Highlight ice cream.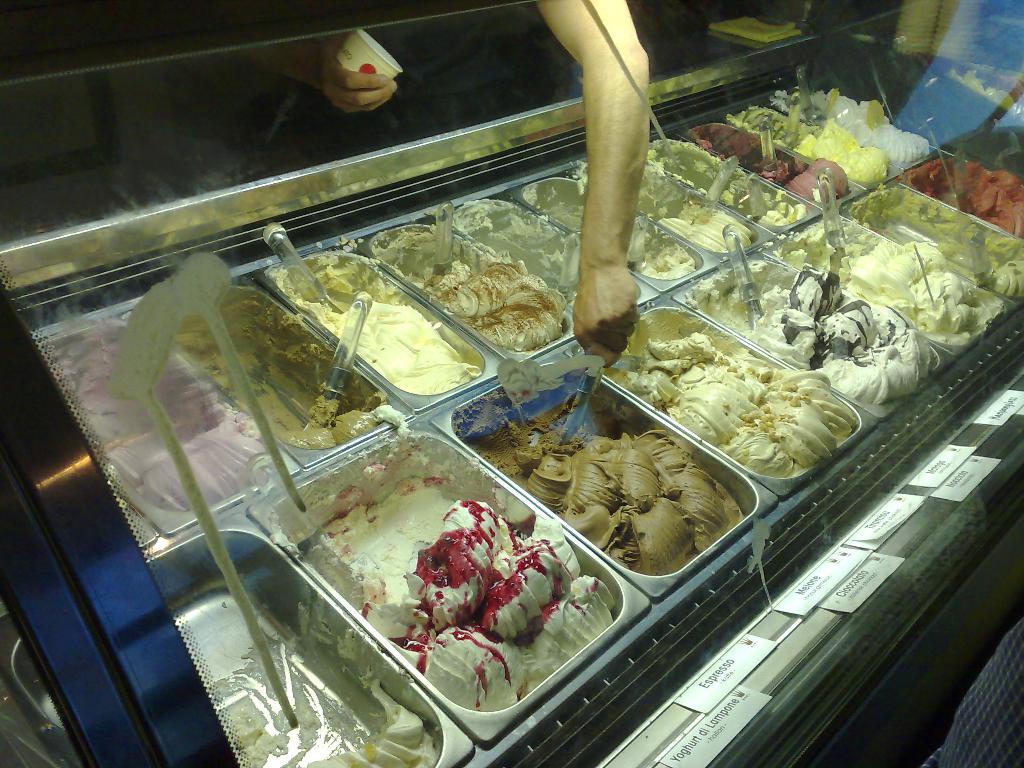
Highlighted region: <bbox>467, 382, 747, 578</bbox>.
